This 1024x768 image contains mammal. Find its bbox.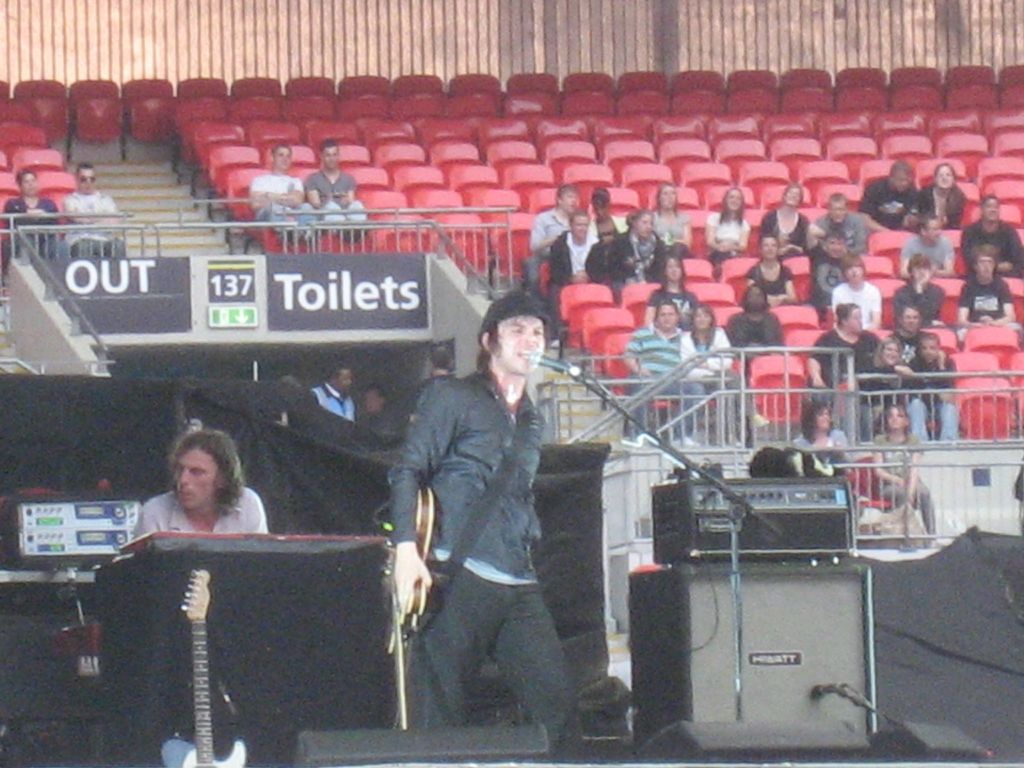
Rect(1007, 454, 1023, 529).
